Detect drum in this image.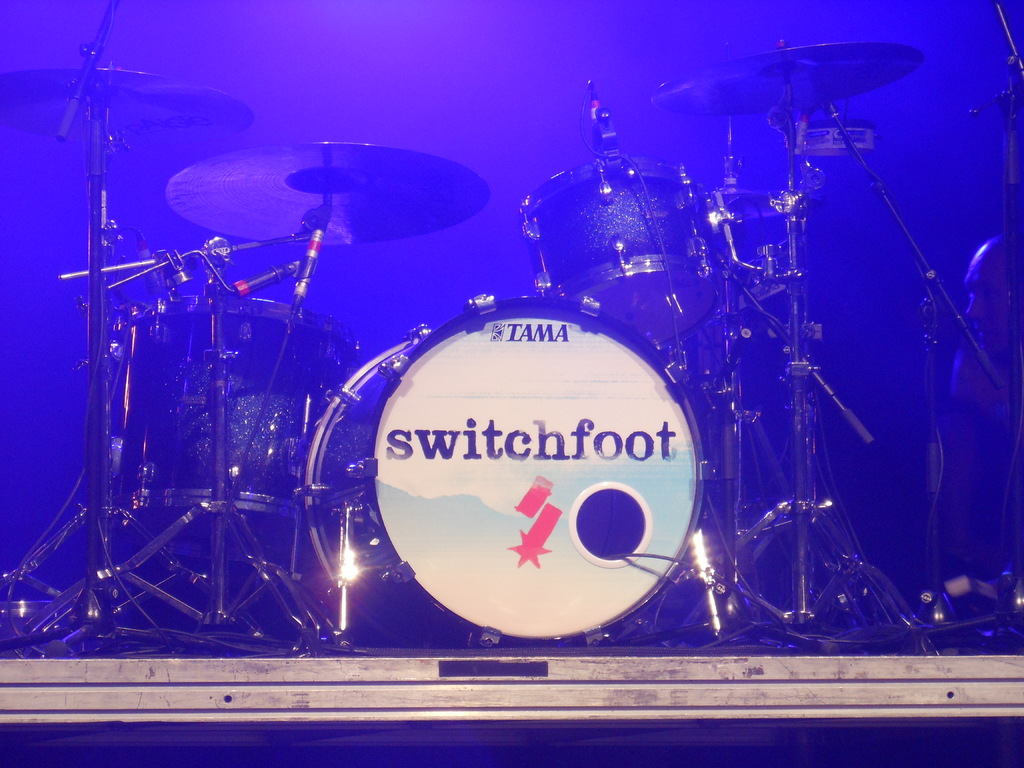
Detection: [308,294,705,655].
